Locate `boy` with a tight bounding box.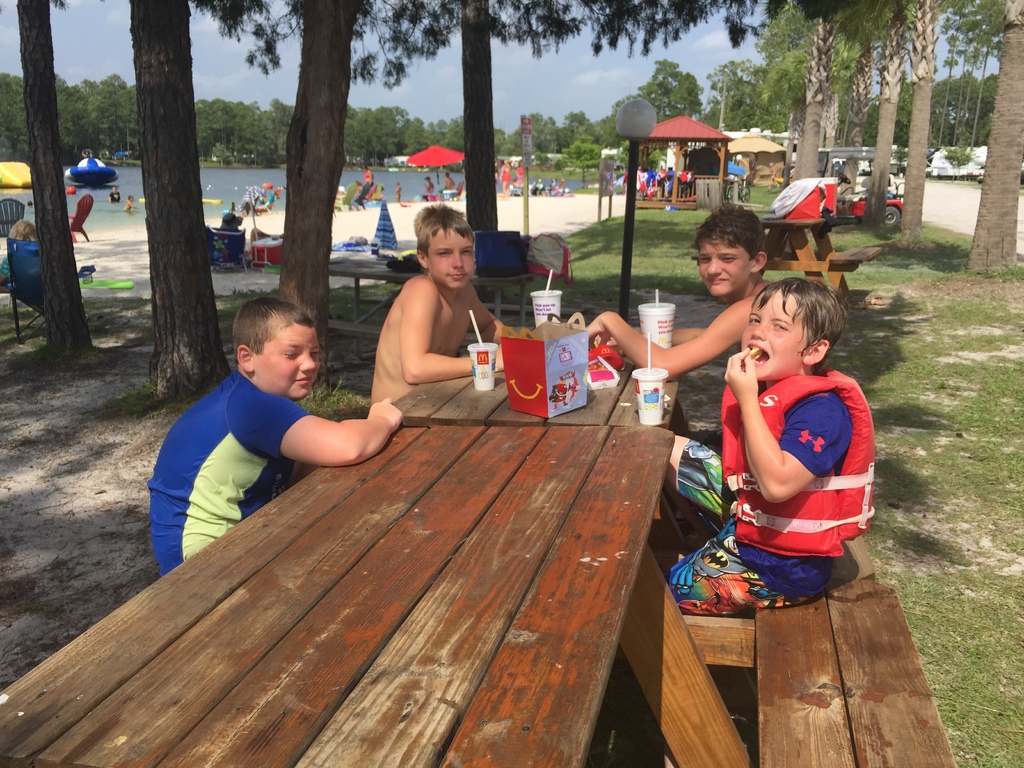
Rect(581, 202, 774, 552).
